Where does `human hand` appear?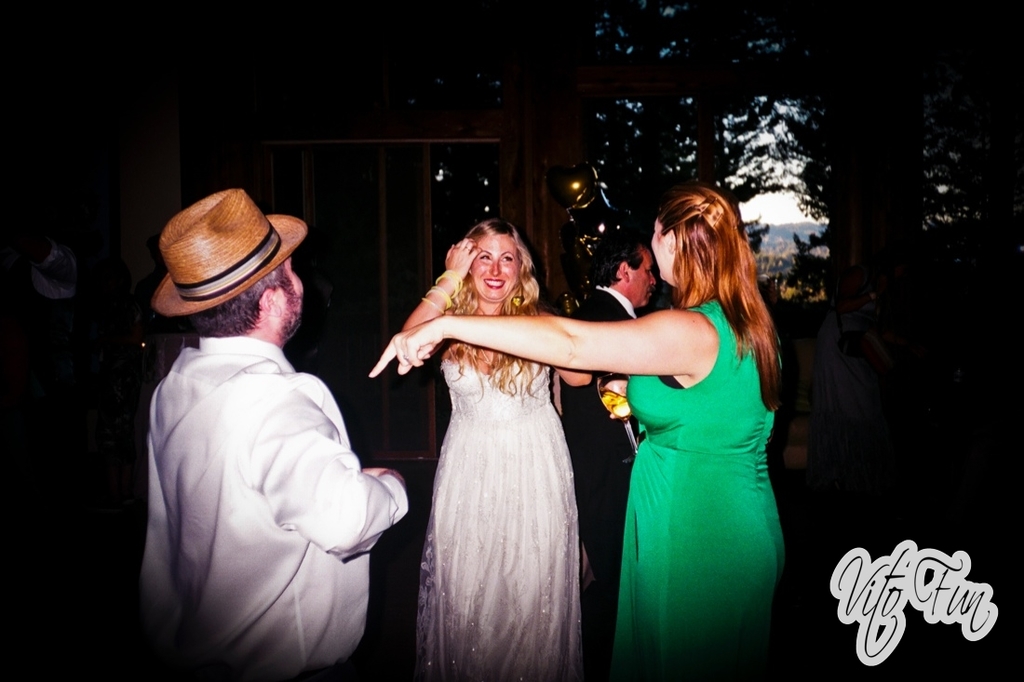
Appears at locate(443, 234, 483, 283).
